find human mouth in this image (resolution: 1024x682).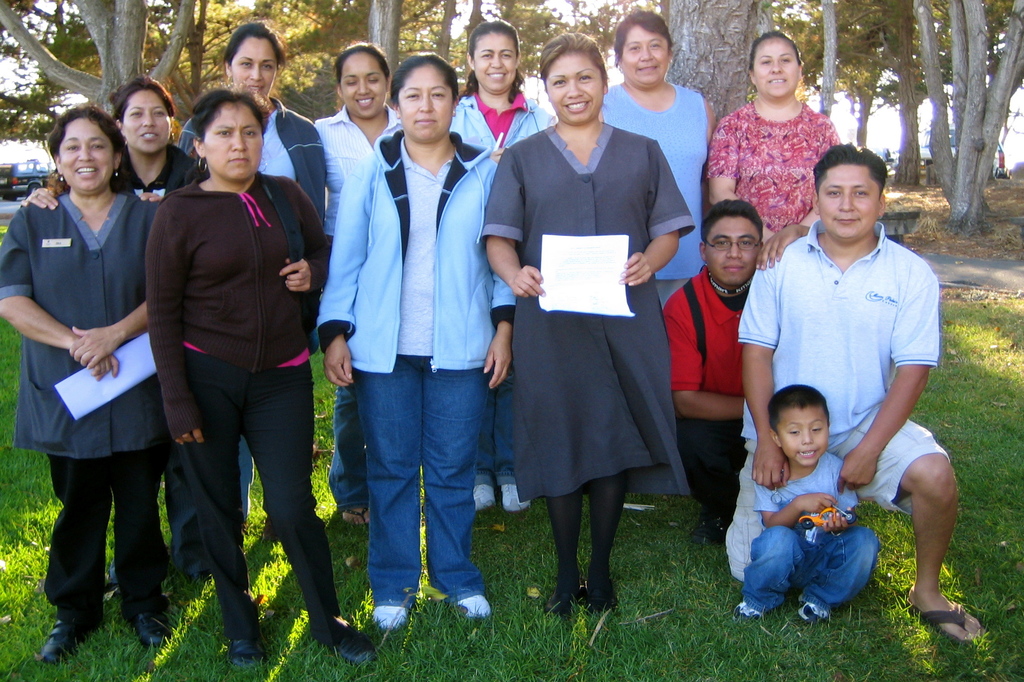
(771, 81, 788, 85).
